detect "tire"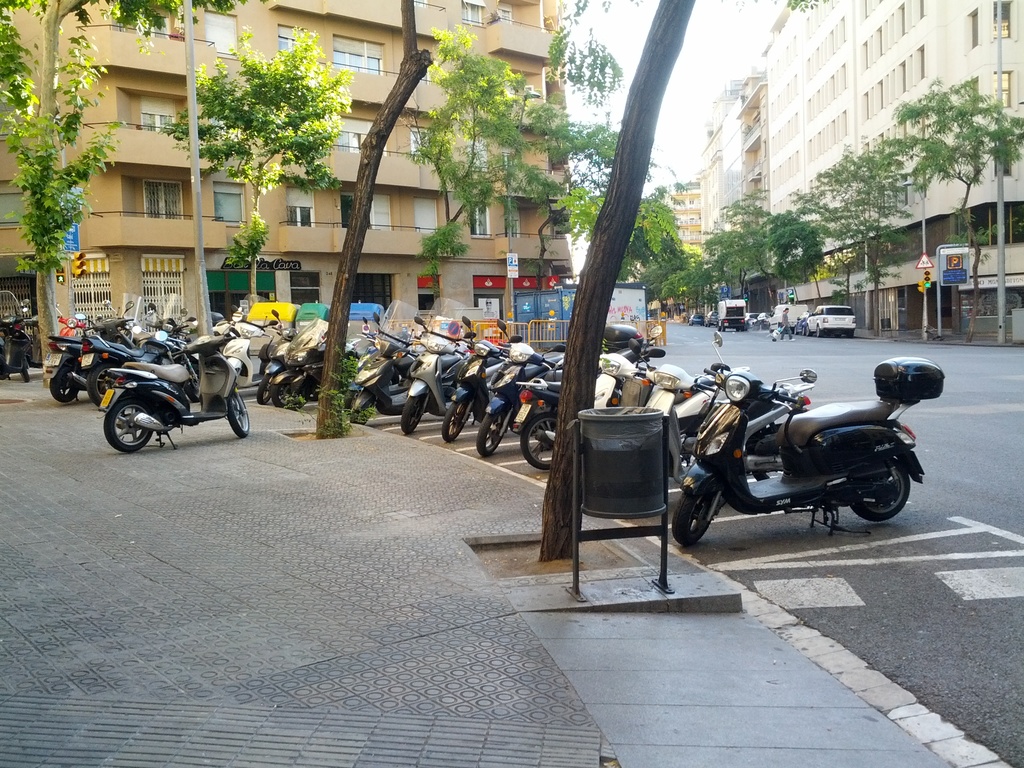
x1=349, y1=399, x2=375, y2=424
